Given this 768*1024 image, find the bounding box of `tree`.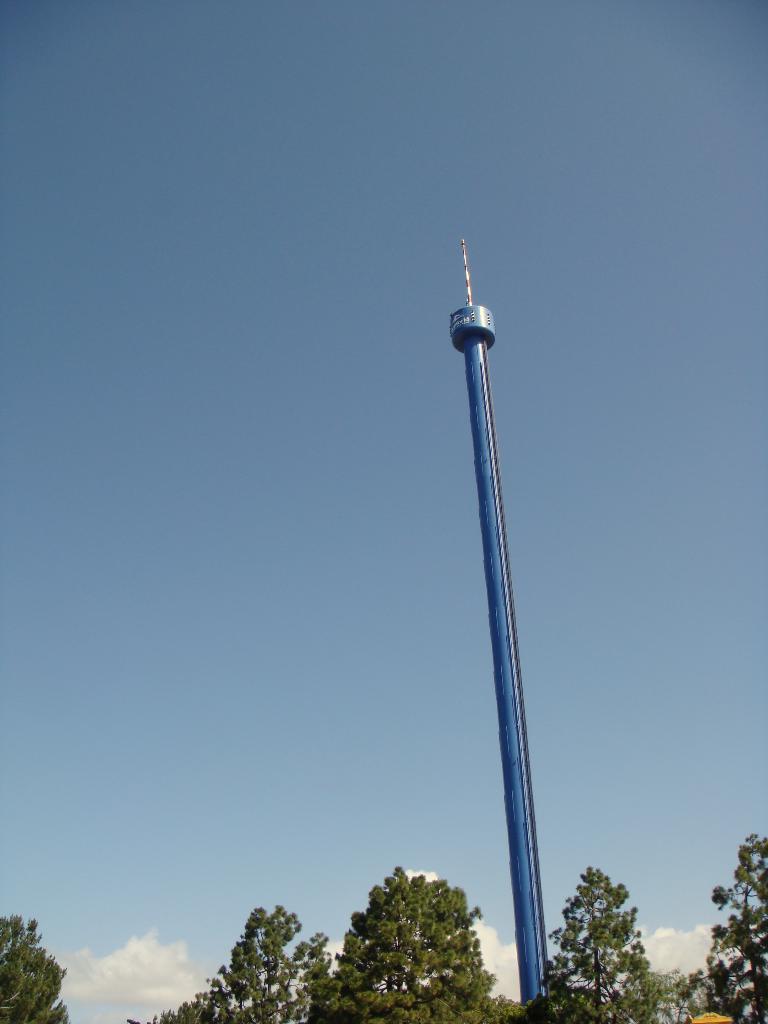
rect(346, 865, 488, 1021).
